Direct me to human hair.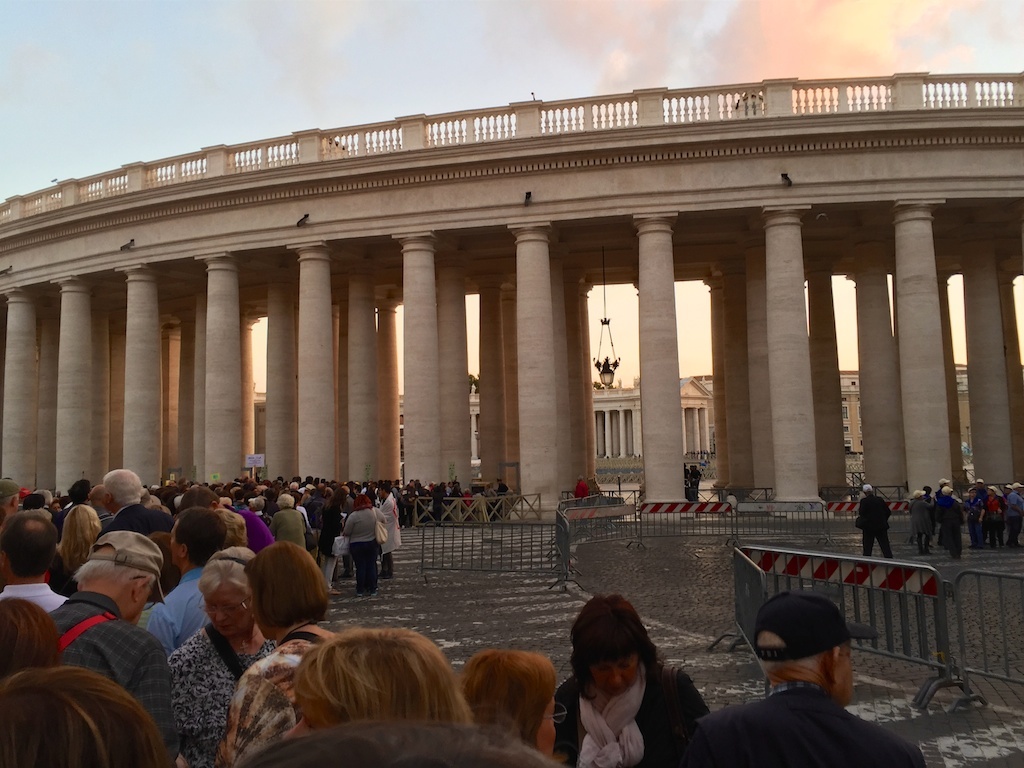
Direction: 0,494,18,516.
